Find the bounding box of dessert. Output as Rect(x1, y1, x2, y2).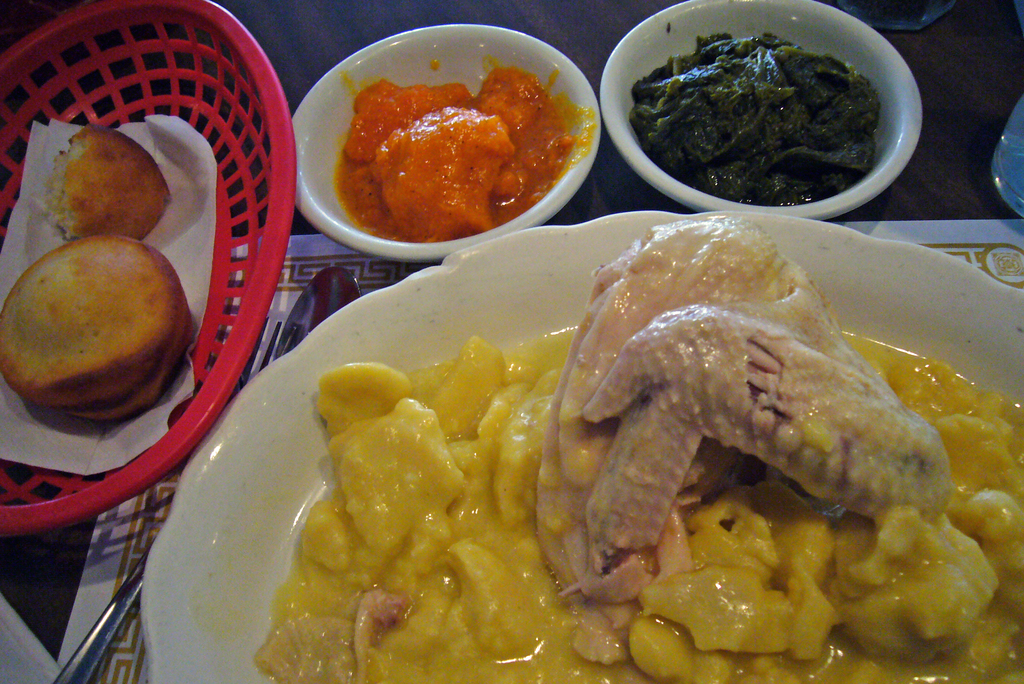
Rect(22, 131, 189, 249).
